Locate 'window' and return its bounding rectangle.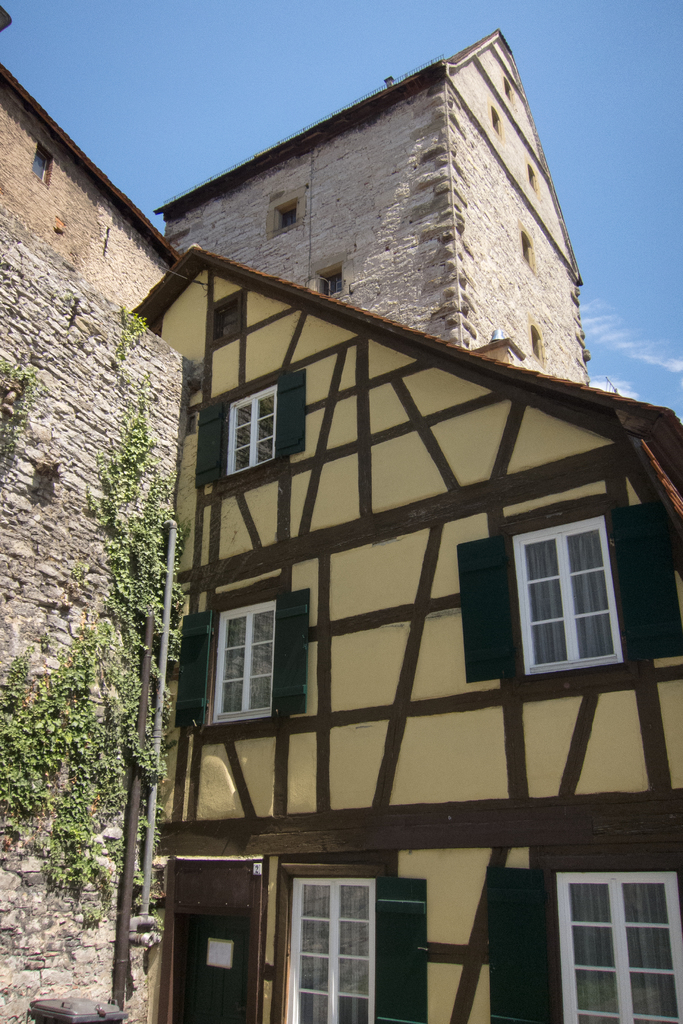
{"x1": 461, "y1": 507, "x2": 682, "y2": 687}.
